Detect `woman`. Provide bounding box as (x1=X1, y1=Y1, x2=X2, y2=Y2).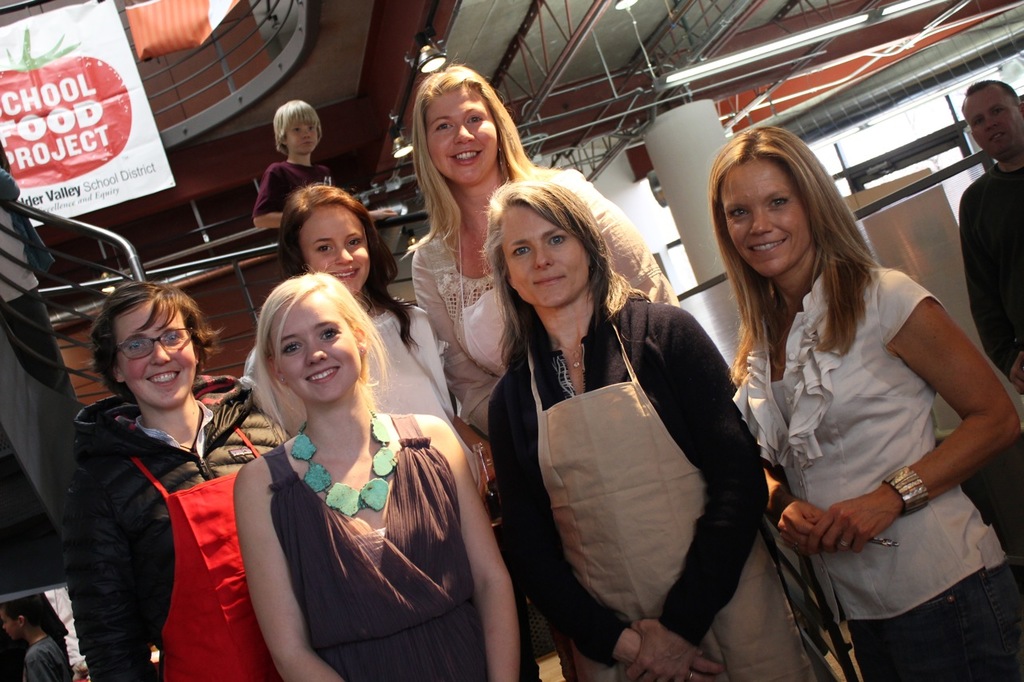
(x1=402, y1=52, x2=682, y2=454).
